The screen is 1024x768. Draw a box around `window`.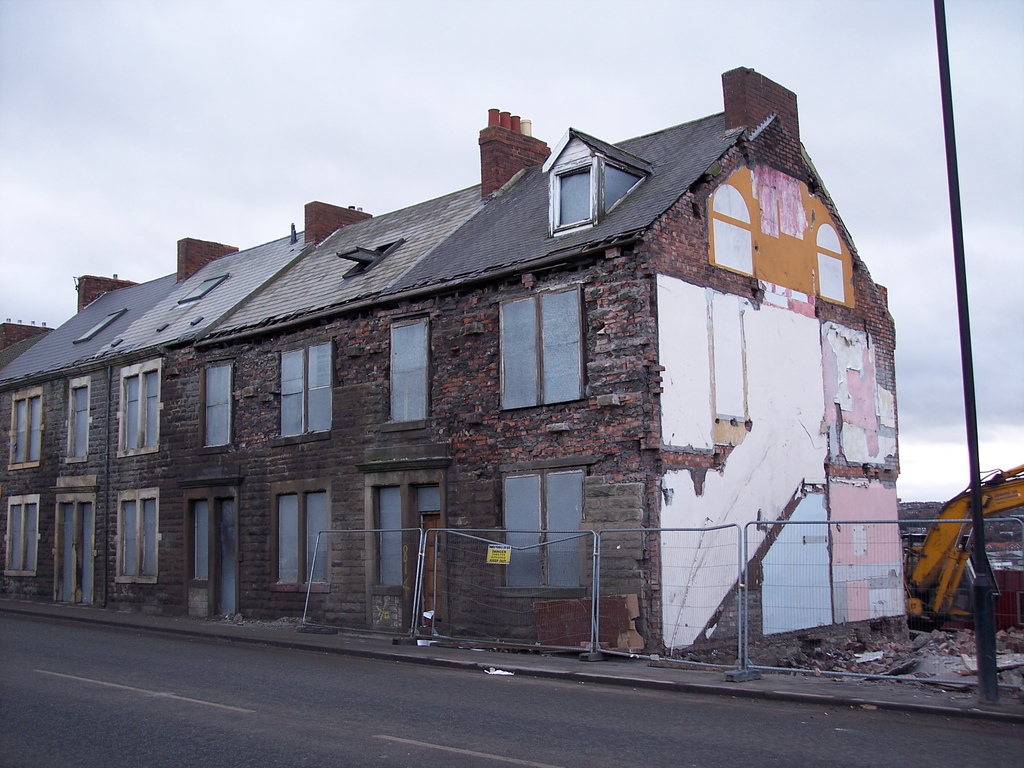
(61, 372, 88, 468).
